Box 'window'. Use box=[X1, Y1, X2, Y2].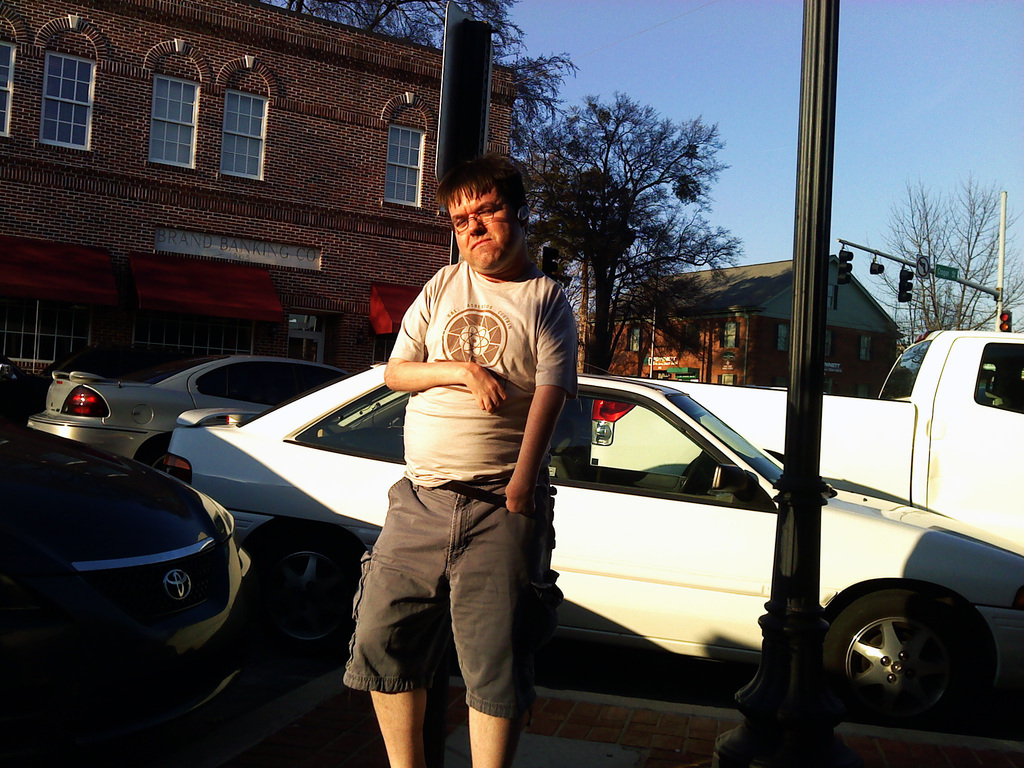
box=[150, 77, 196, 172].
